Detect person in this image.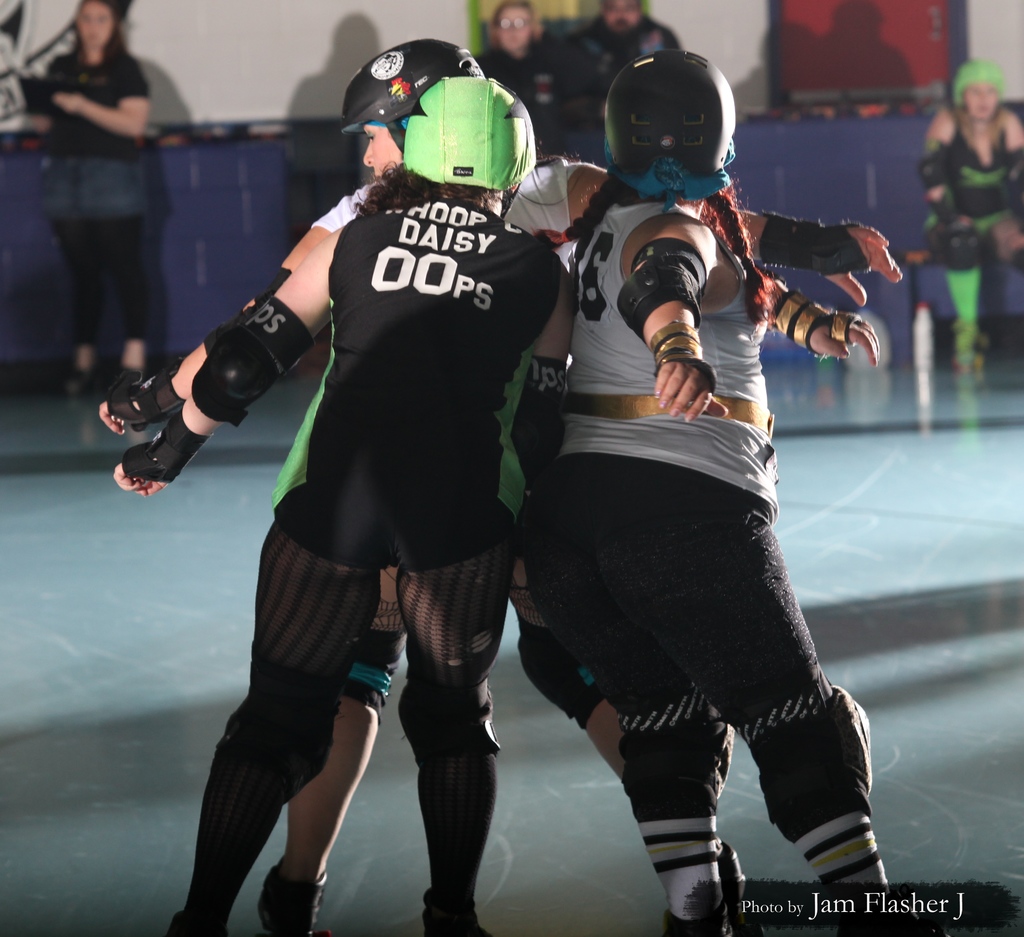
Detection: {"x1": 918, "y1": 60, "x2": 1023, "y2": 374}.
